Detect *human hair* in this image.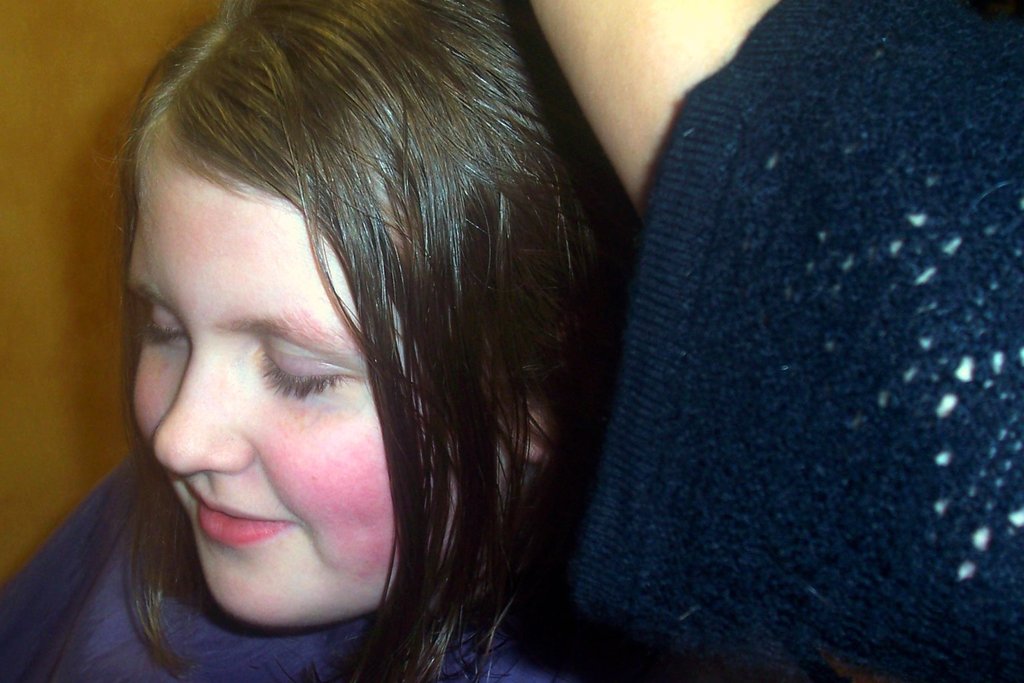
Detection: box(100, 17, 647, 682).
